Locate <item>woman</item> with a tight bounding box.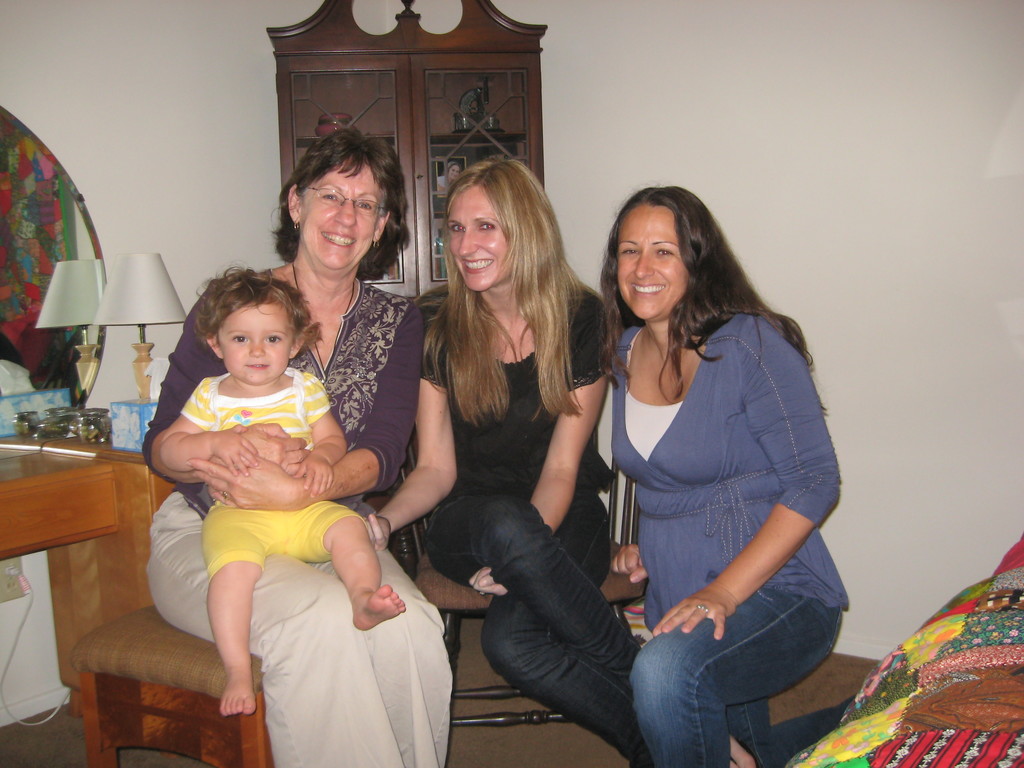
bbox=[591, 176, 842, 767].
